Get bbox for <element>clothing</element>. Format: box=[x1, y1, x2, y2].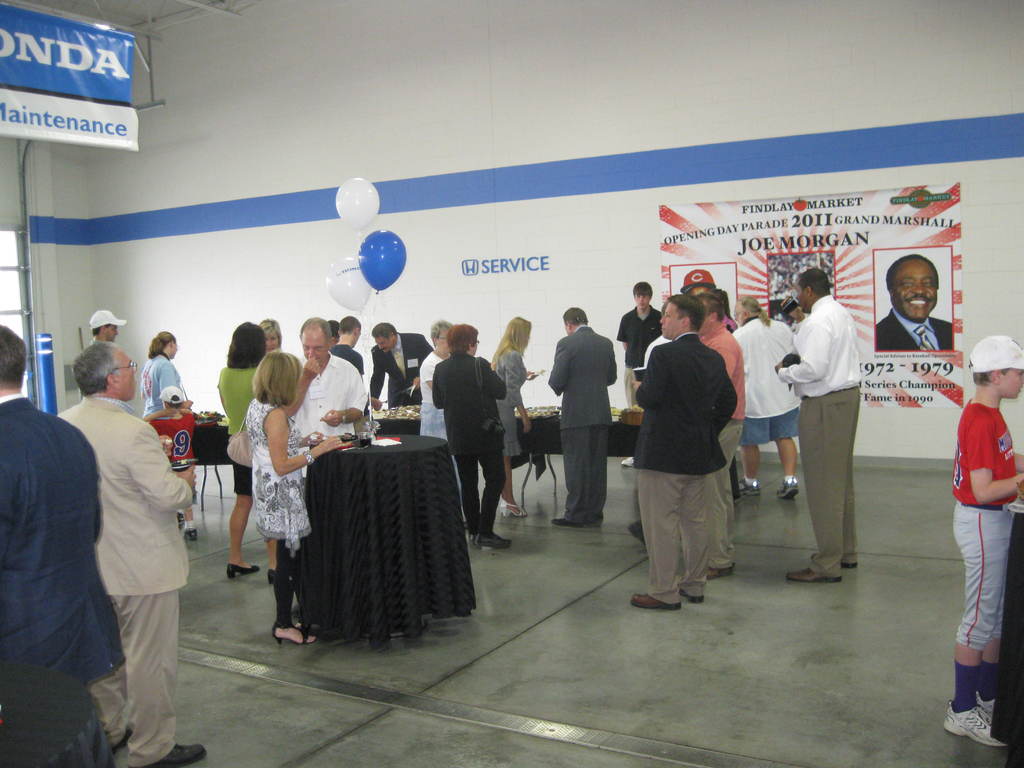
box=[948, 399, 1023, 716].
